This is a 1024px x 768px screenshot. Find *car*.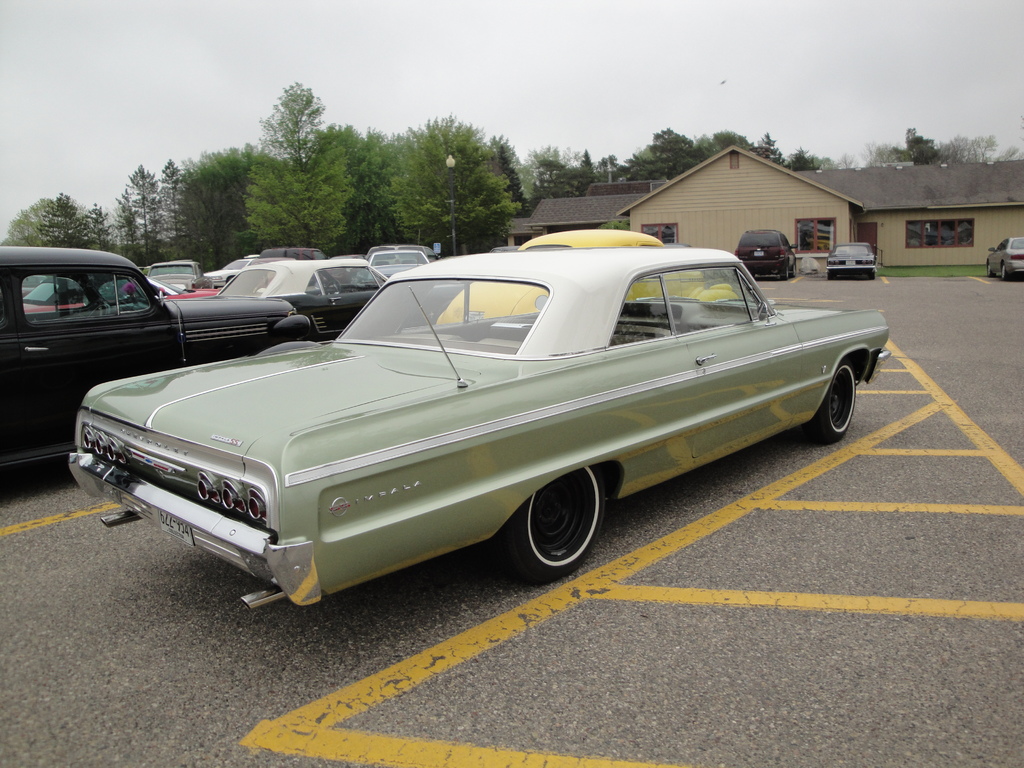
Bounding box: 826, 248, 881, 278.
